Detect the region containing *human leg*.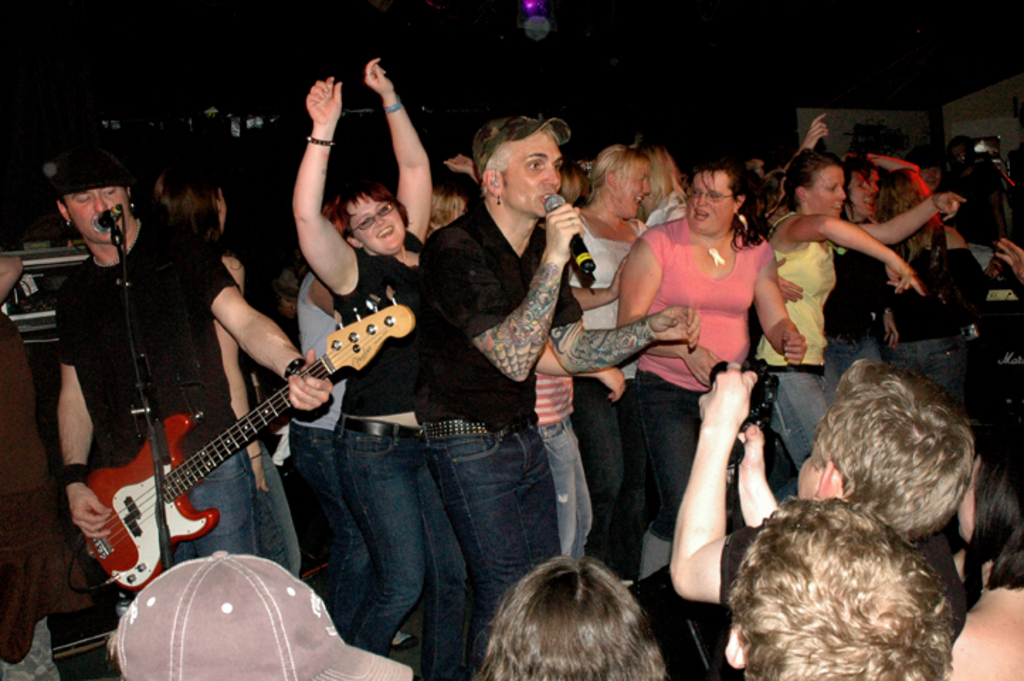
detection(762, 362, 833, 475).
